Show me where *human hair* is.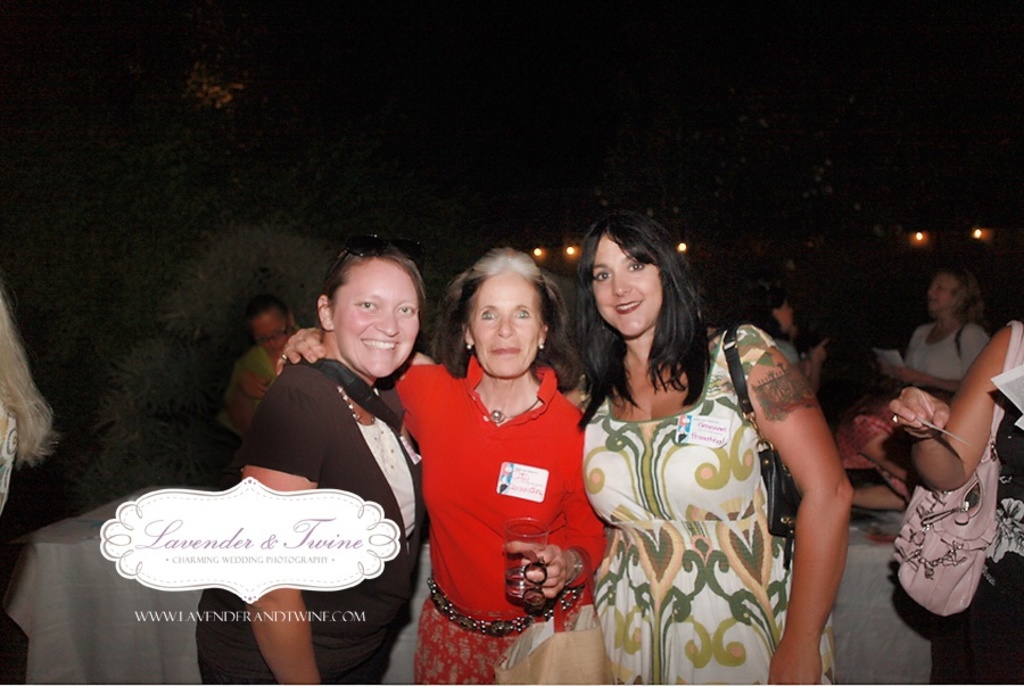
*human hair* is at [x1=317, y1=238, x2=430, y2=317].
